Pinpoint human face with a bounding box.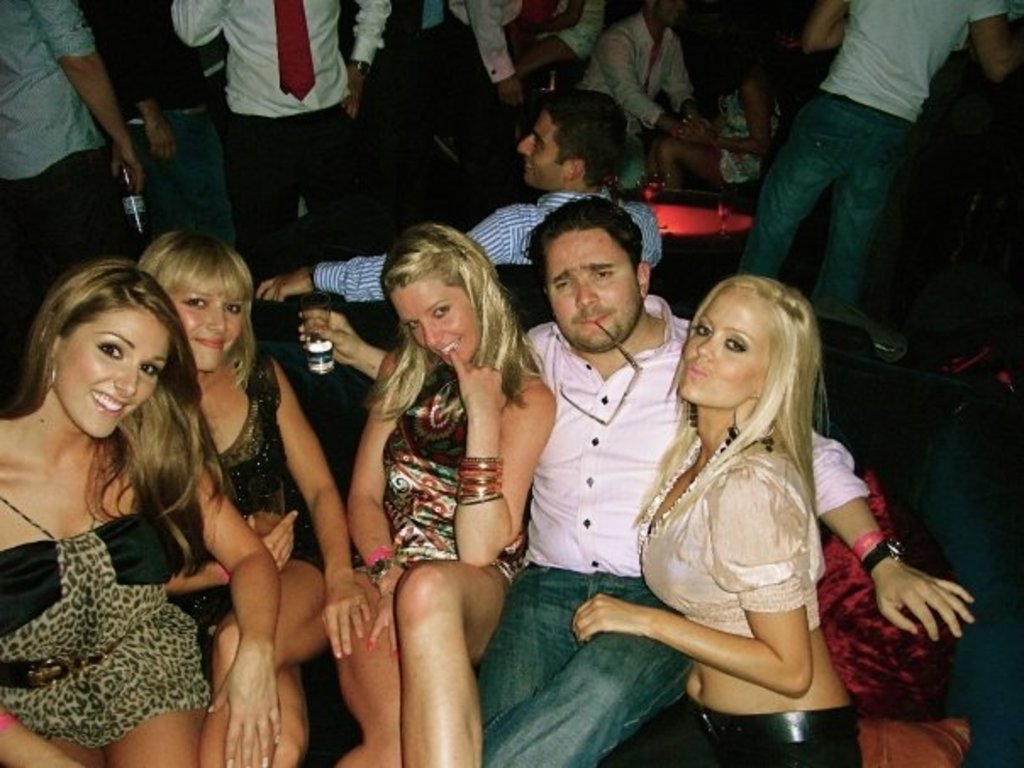
bbox(517, 109, 565, 183).
